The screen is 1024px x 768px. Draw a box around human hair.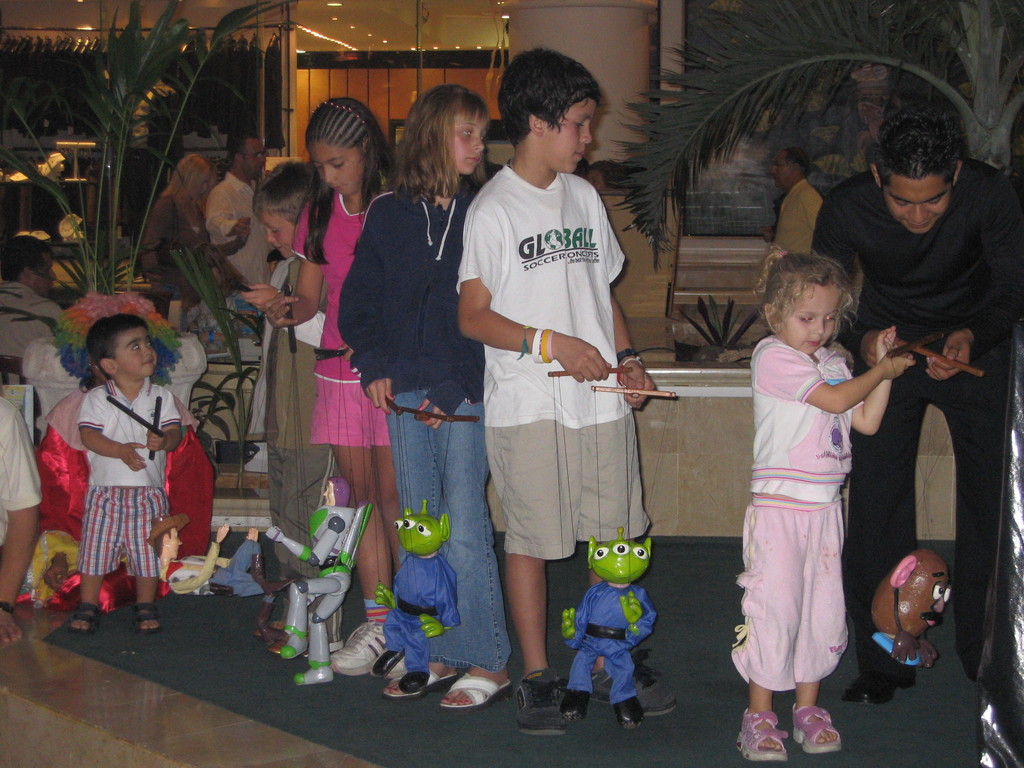
[x1=253, y1=159, x2=317, y2=227].
